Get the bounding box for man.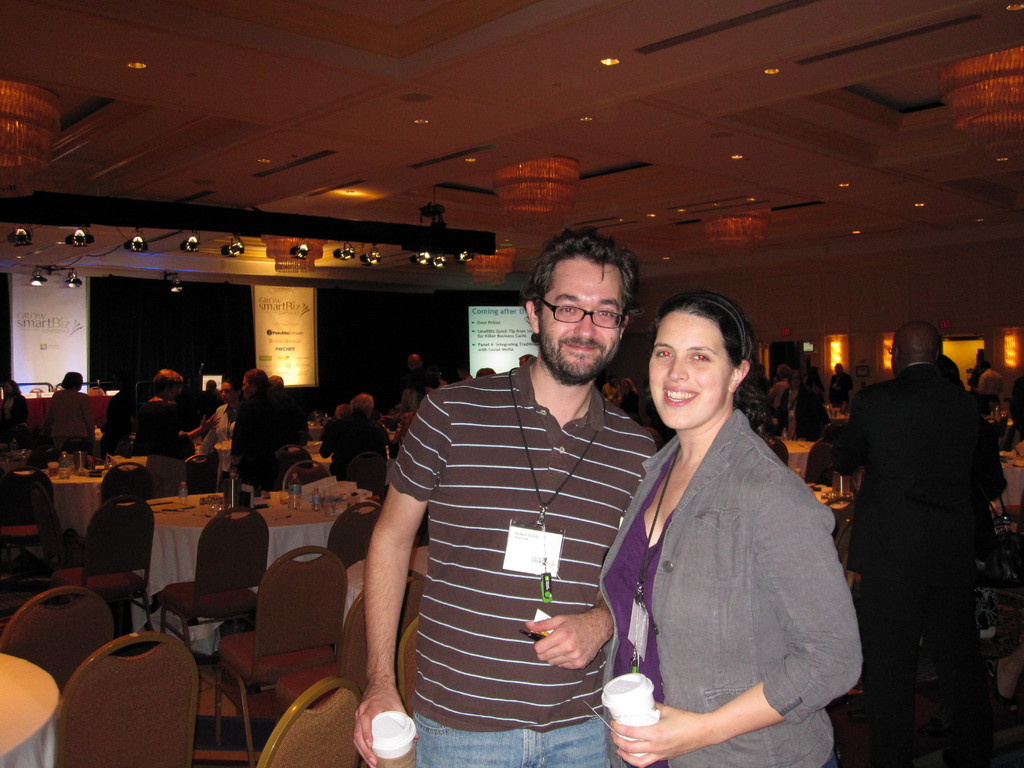
975/360/1006/417.
